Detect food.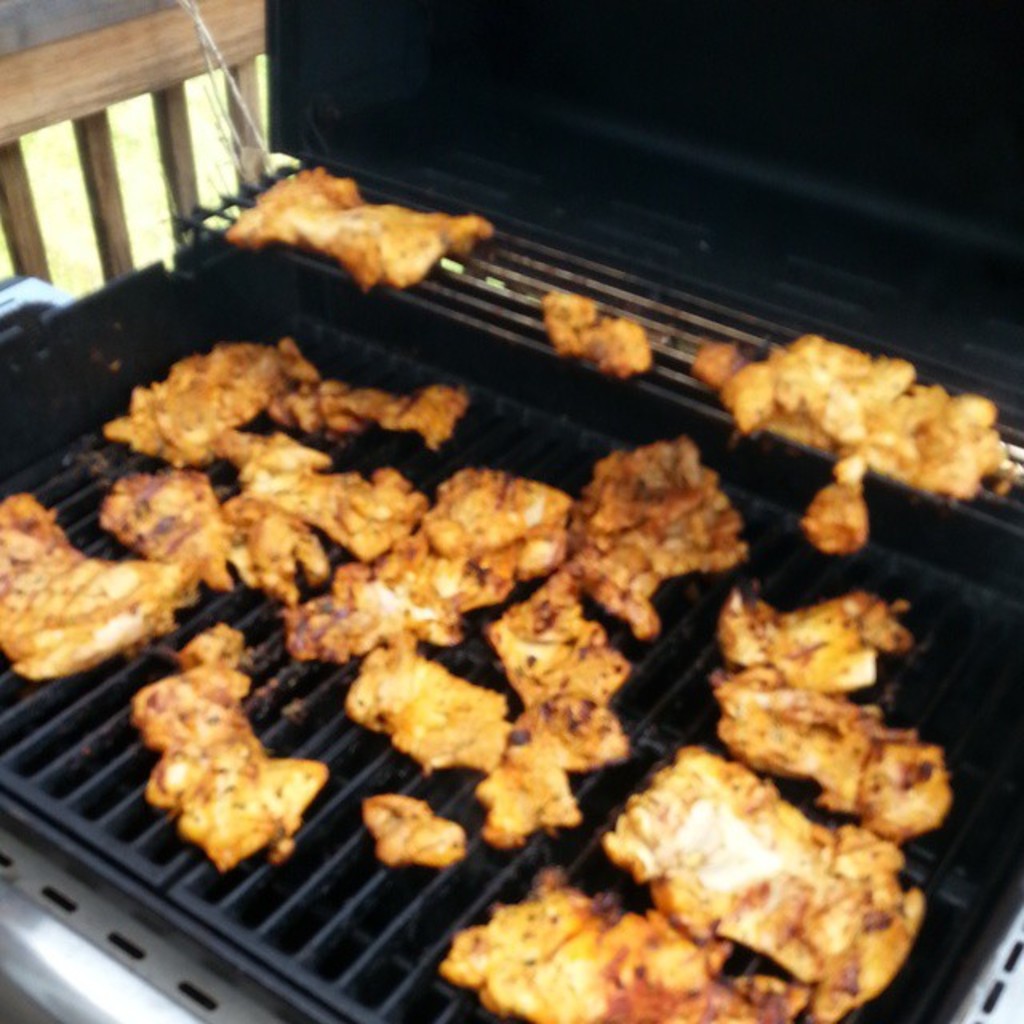
Detected at bbox=[718, 589, 922, 685].
